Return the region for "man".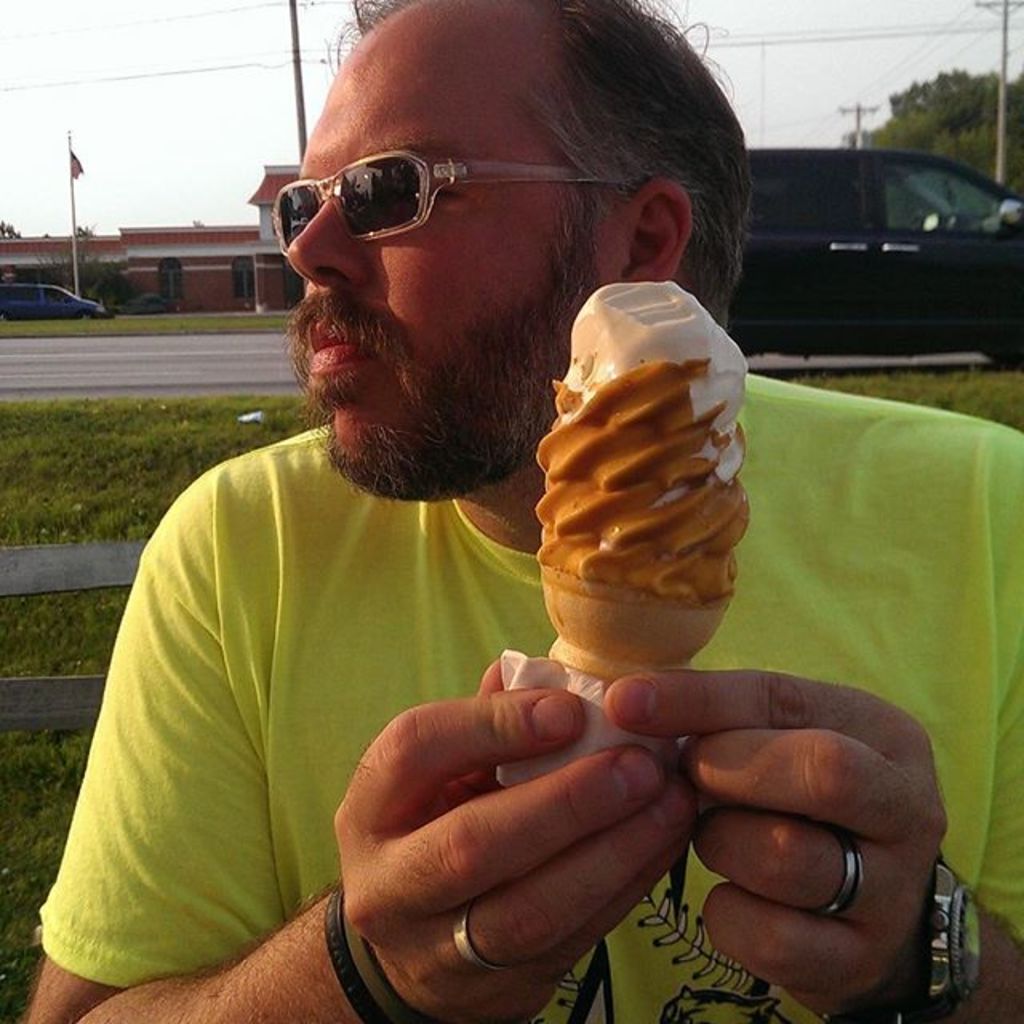
261, 30, 795, 661.
